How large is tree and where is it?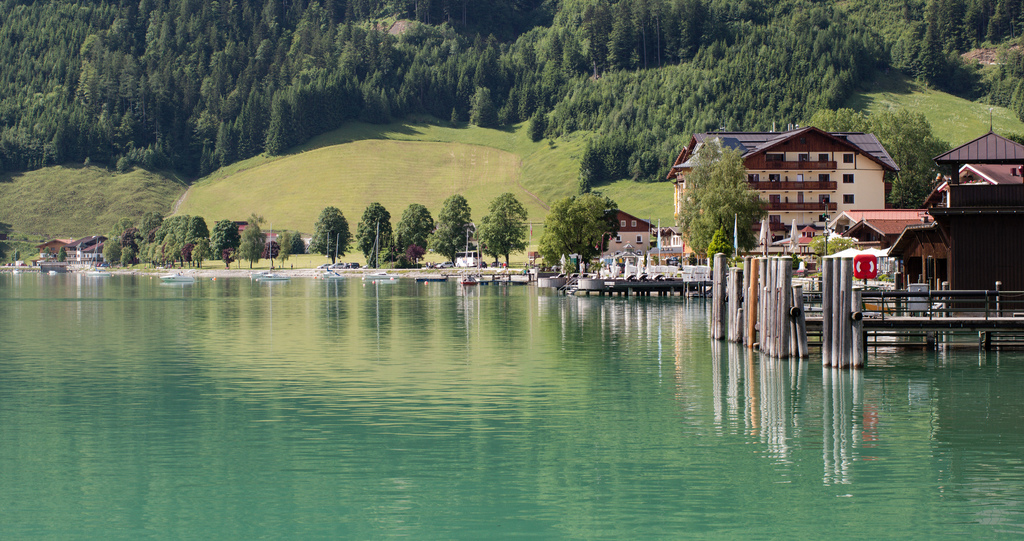
Bounding box: bbox=[477, 193, 531, 262].
